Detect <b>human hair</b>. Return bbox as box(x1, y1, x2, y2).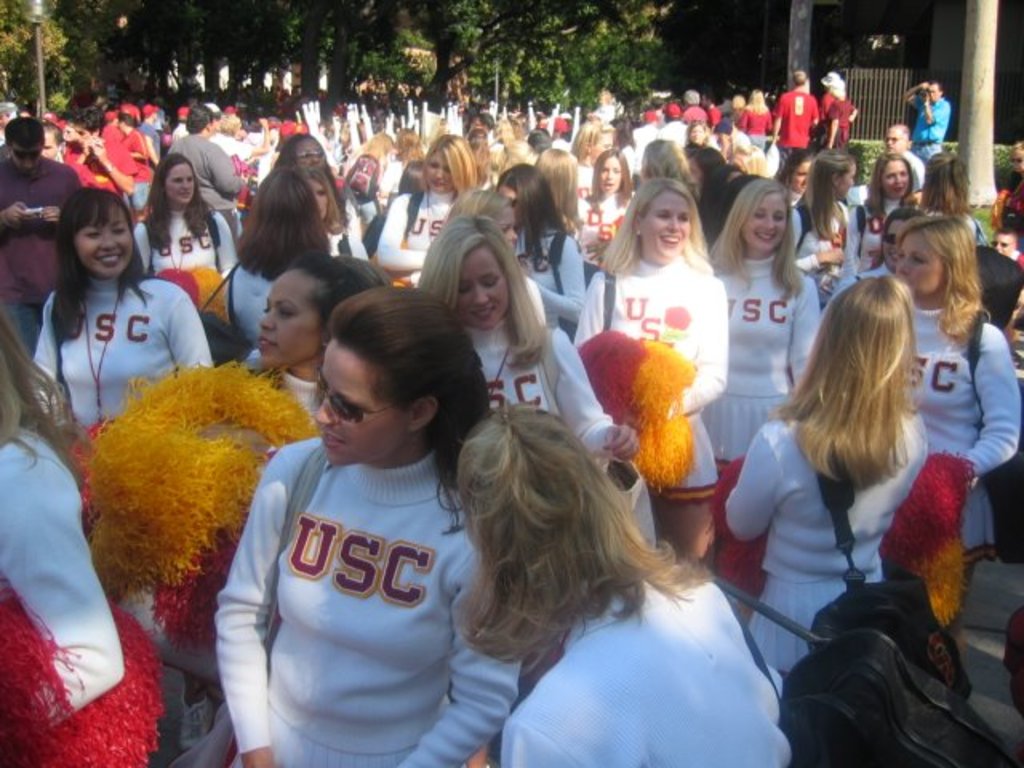
box(299, 165, 344, 237).
